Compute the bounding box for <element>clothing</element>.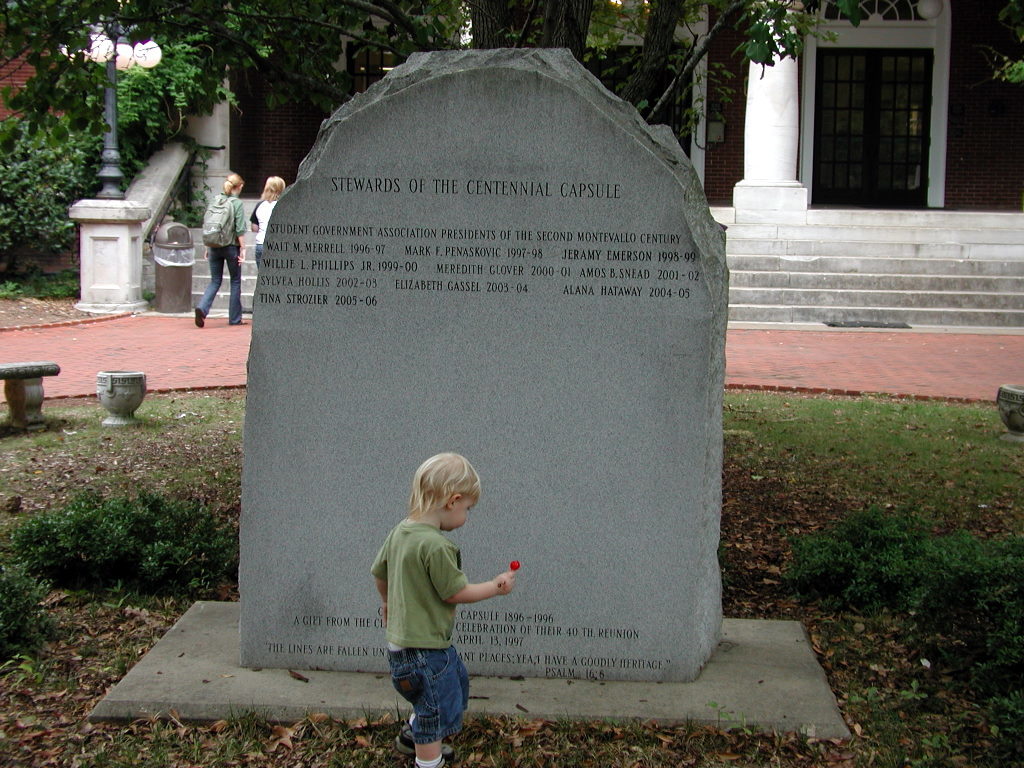
<bbox>196, 248, 243, 327</bbox>.
